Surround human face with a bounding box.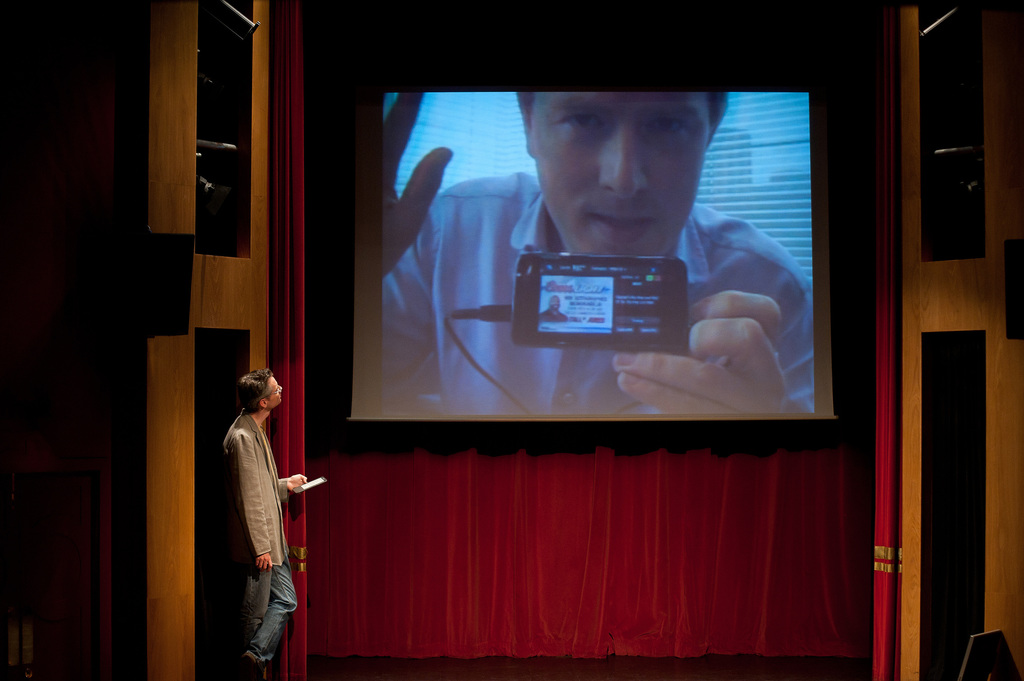
l=520, t=83, r=712, b=259.
